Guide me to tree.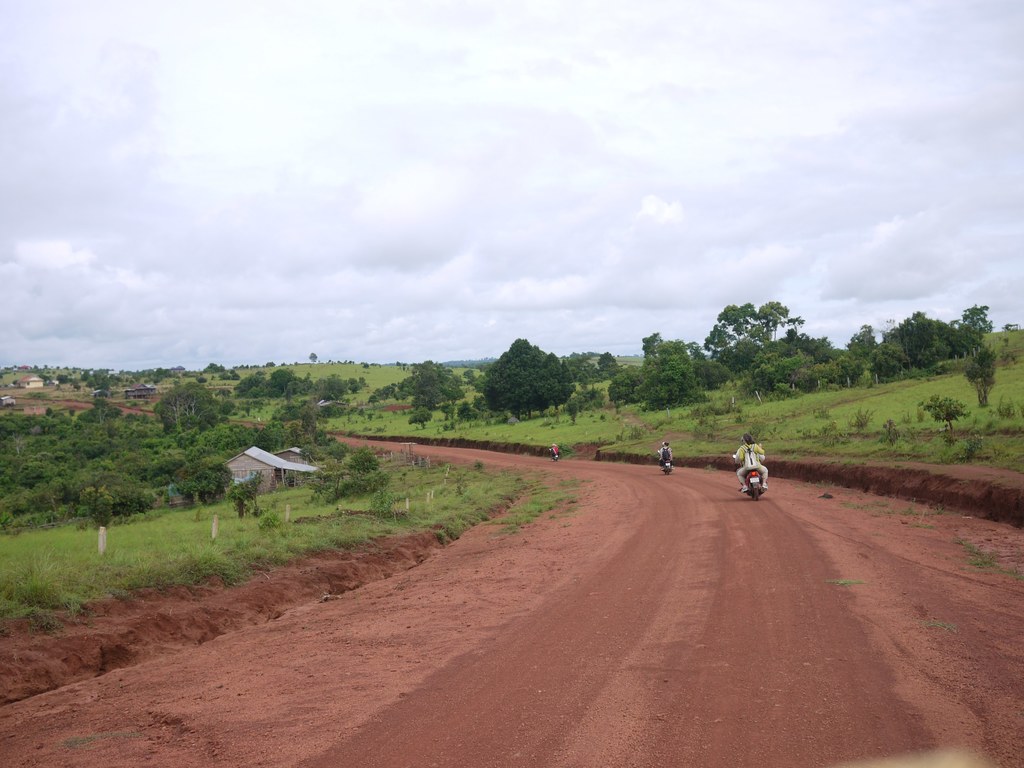
Guidance: x1=476, y1=334, x2=577, y2=419.
